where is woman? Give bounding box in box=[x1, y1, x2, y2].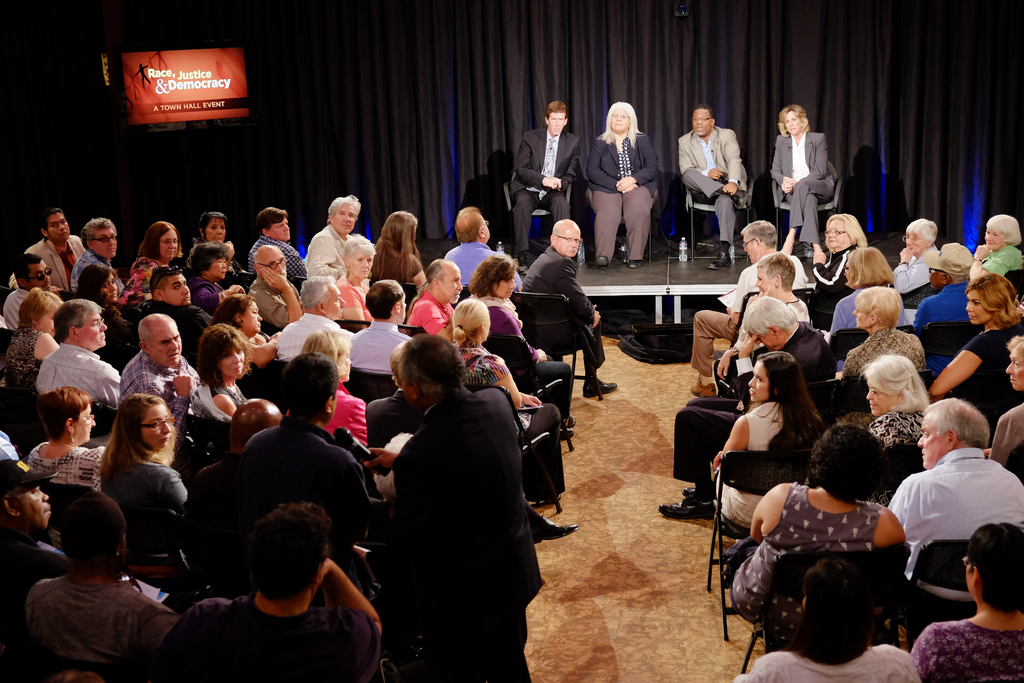
box=[828, 286, 934, 387].
